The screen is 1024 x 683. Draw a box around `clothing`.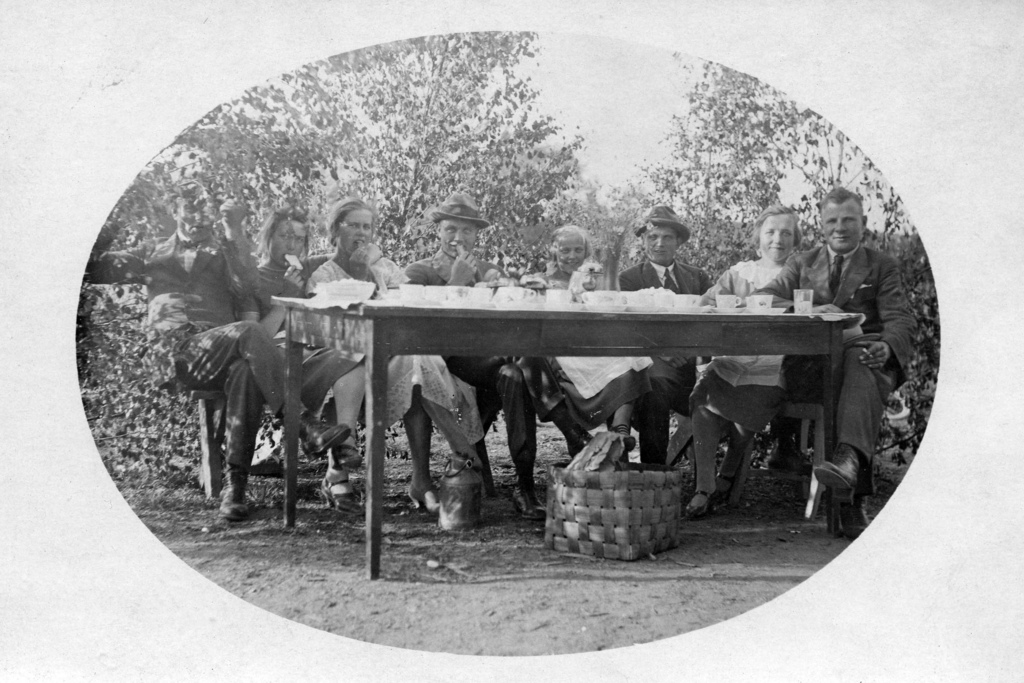
region(811, 185, 920, 413).
